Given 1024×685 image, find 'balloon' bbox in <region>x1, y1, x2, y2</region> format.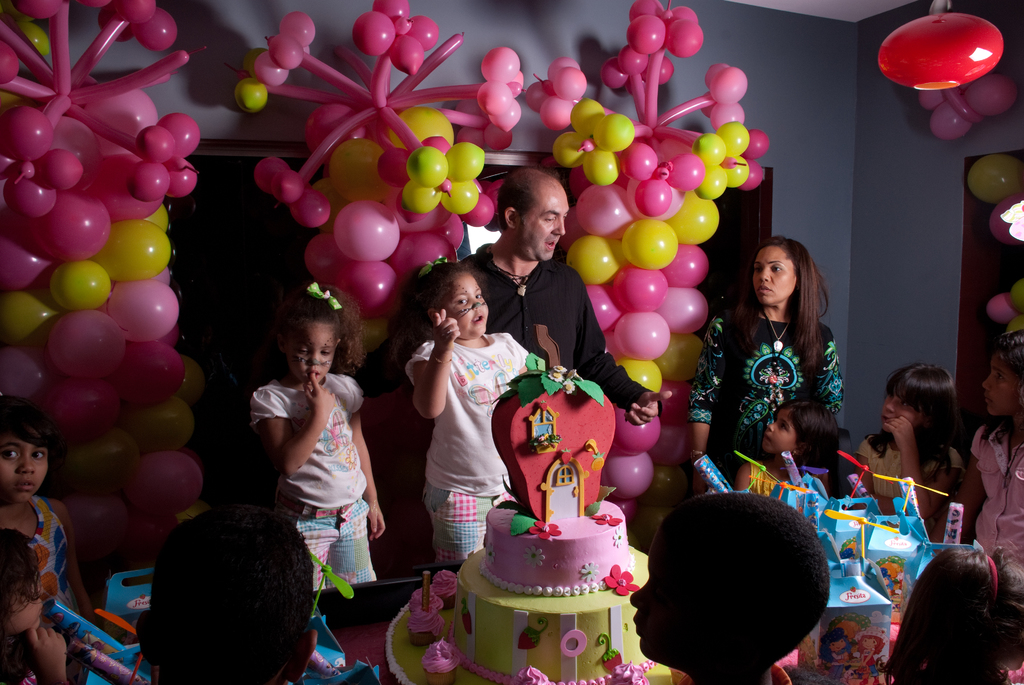
<region>667, 155, 706, 190</region>.
